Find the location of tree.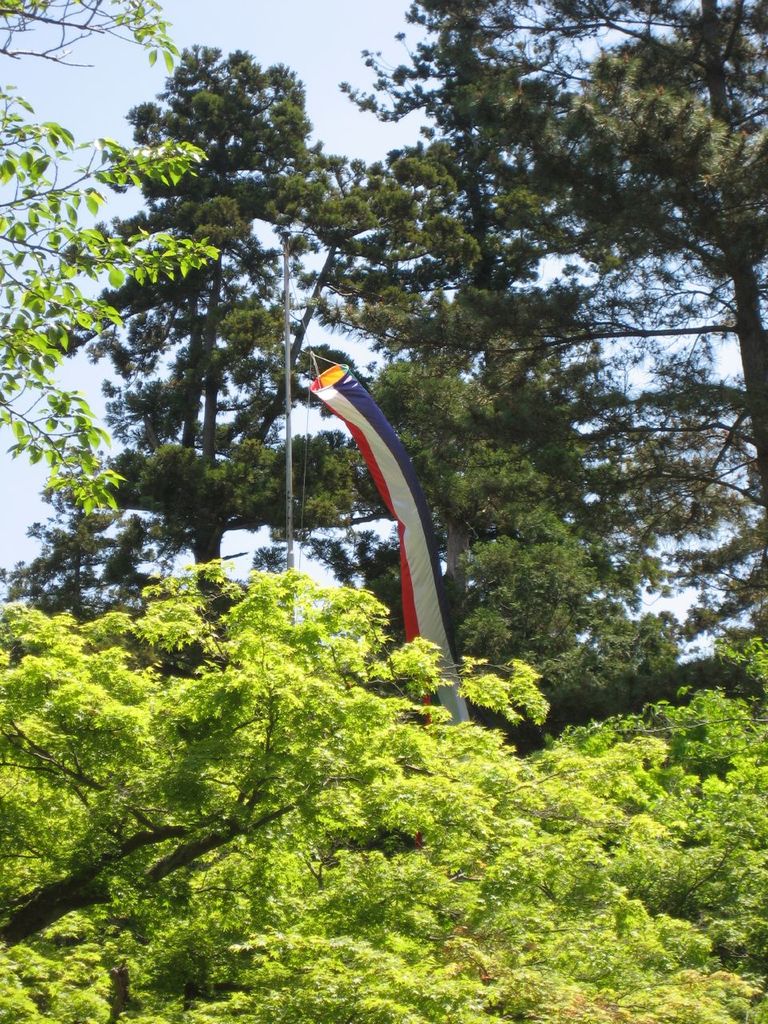
Location: bbox=[6, 0, 234, 545].
